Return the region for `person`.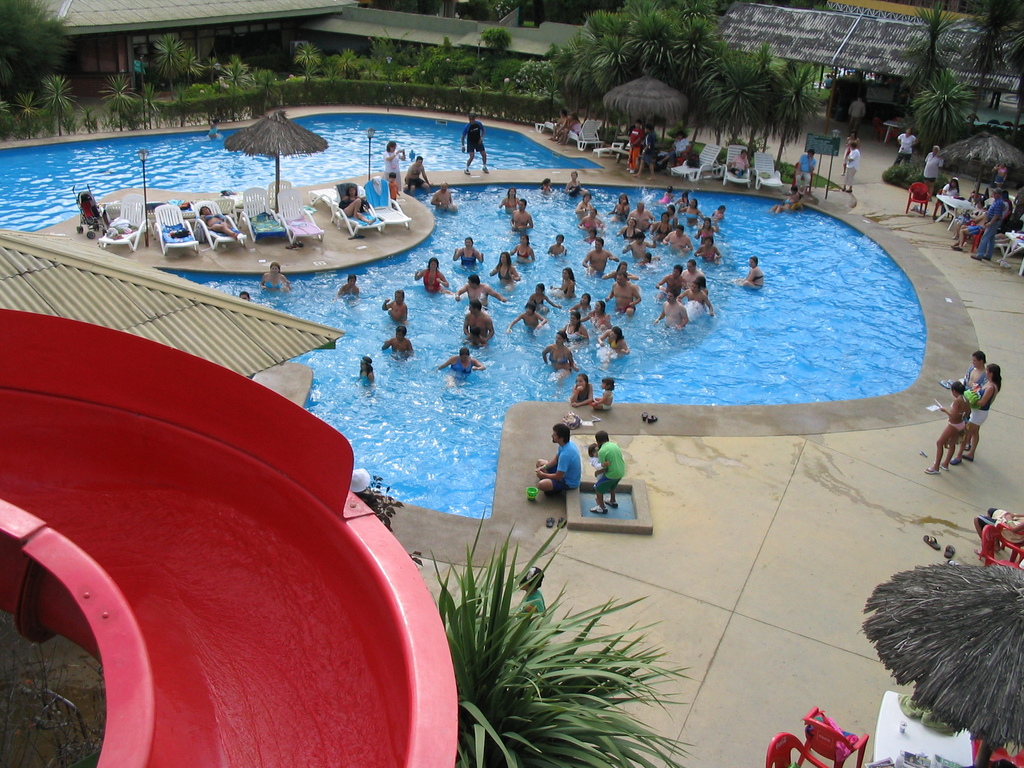
box(492, 250, 518, 282).
